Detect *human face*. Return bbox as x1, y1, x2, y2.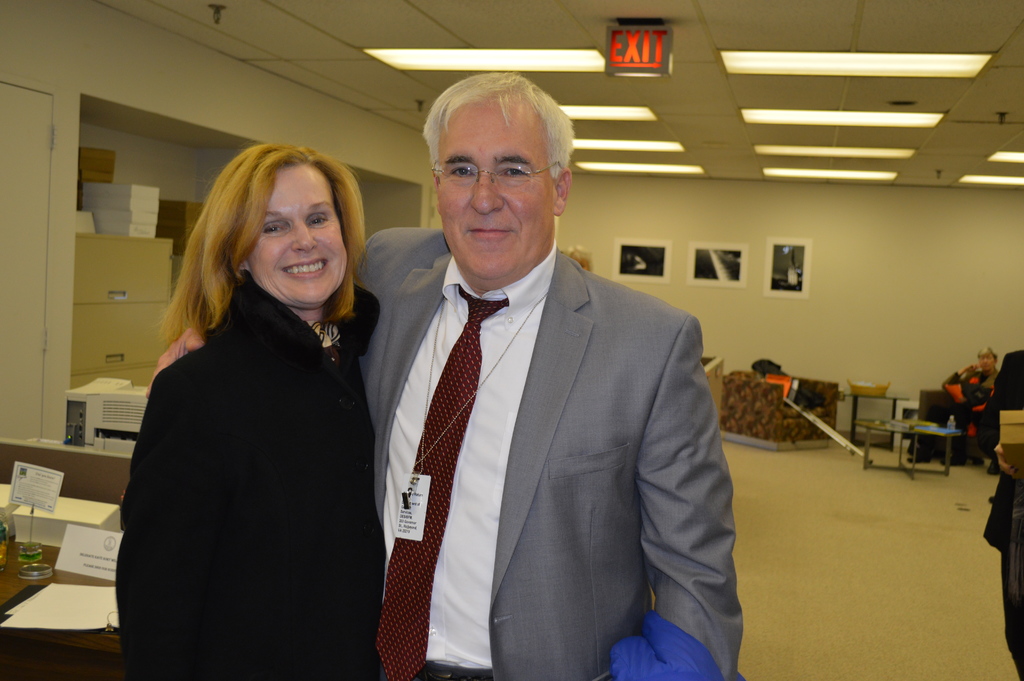
982, 357, 991, 367.
